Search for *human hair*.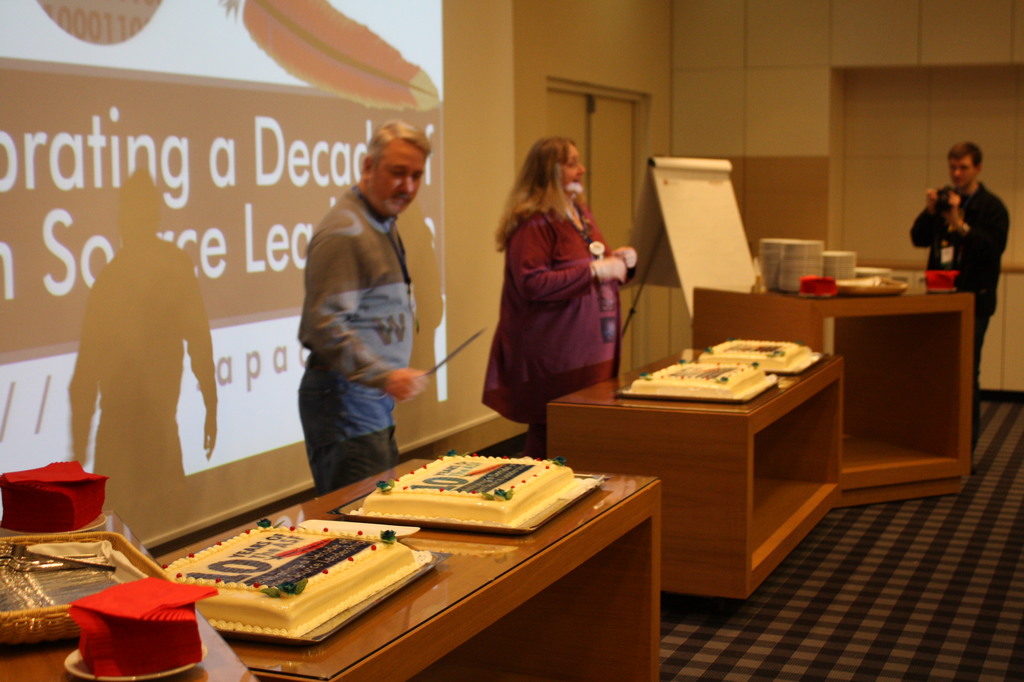
Found at [365, 120, 440, 154].
